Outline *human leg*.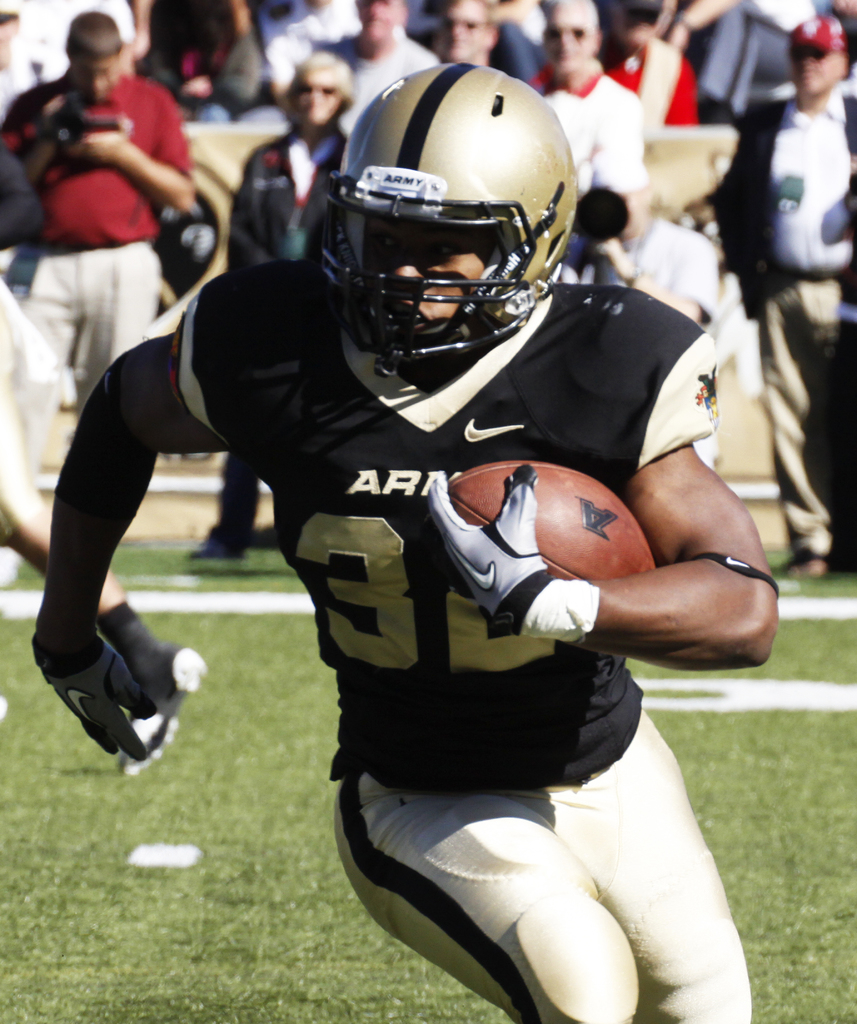
Outline: 0:389:197:760.
